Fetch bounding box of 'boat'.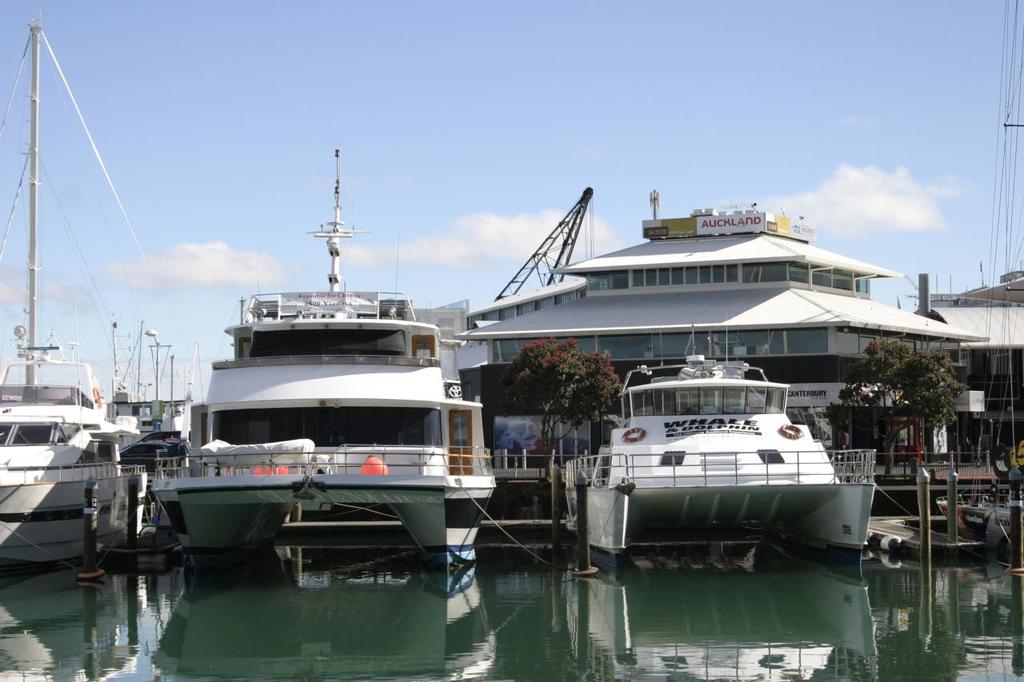
Bbox: BBox(940, 493, 1019, 551).
